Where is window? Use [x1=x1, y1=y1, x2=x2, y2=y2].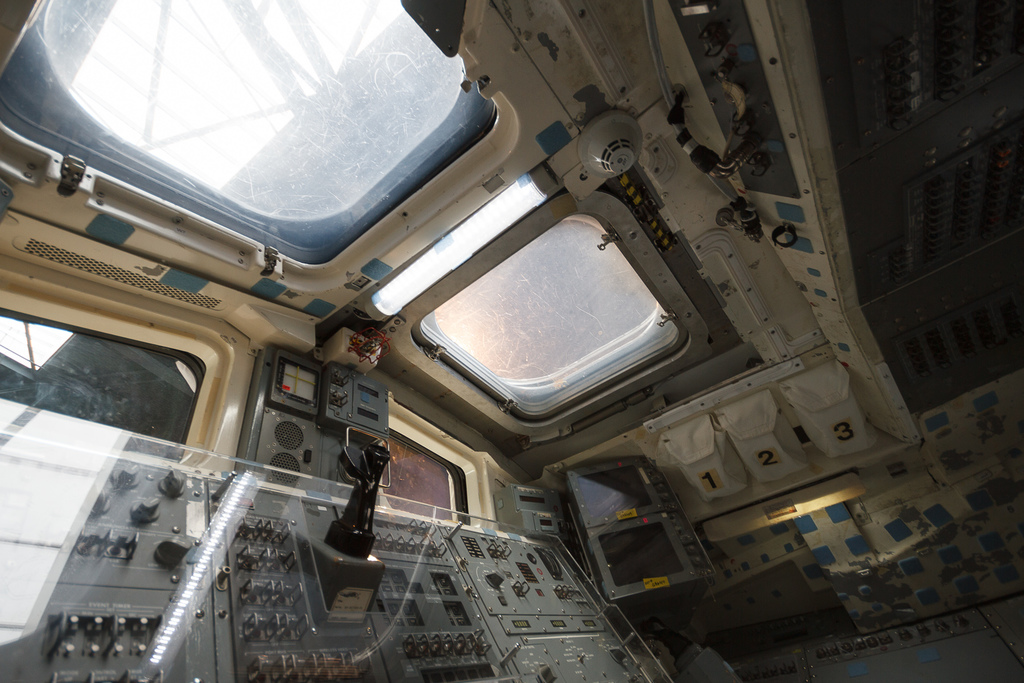
[x1=419, y1=203, x2=700, y2=404].
